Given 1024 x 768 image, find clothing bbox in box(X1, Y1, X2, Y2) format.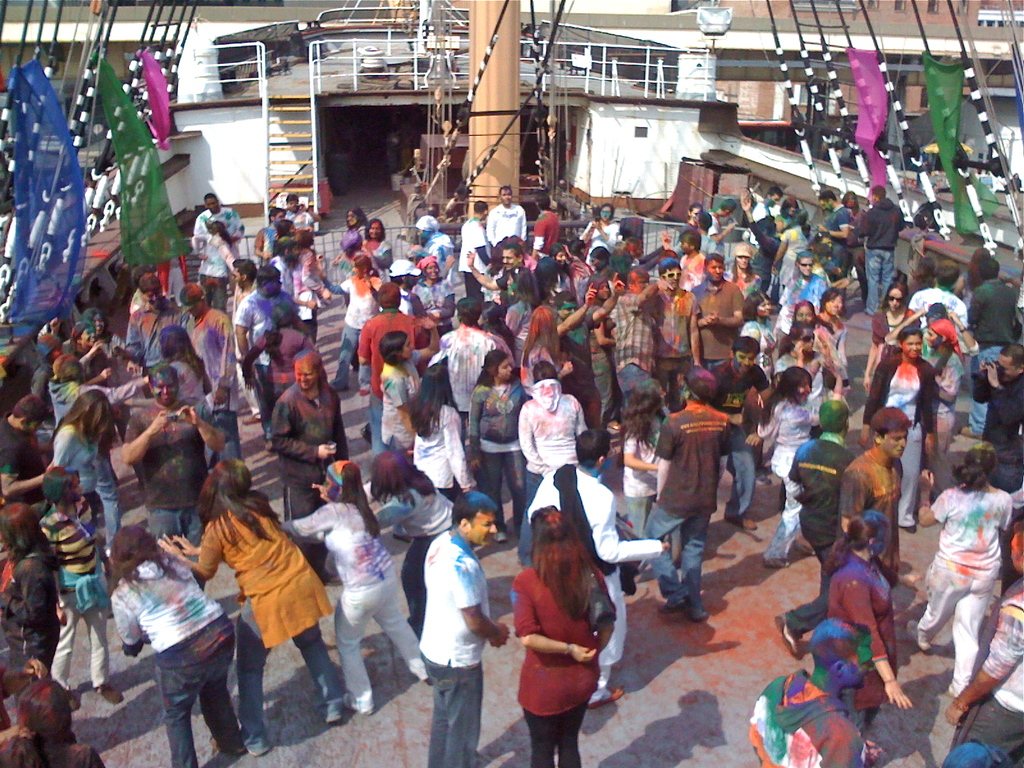
box(124, 297, 195, 384).
